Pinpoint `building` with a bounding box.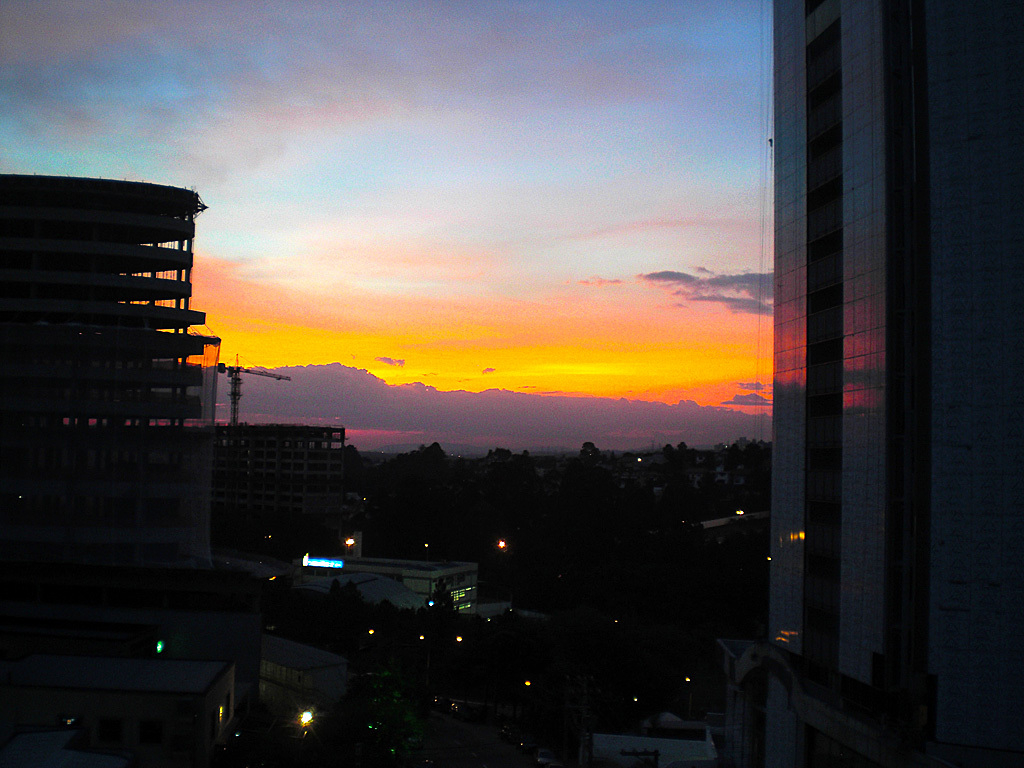
x1=765 y1=0 x2=1023 y2=767.
